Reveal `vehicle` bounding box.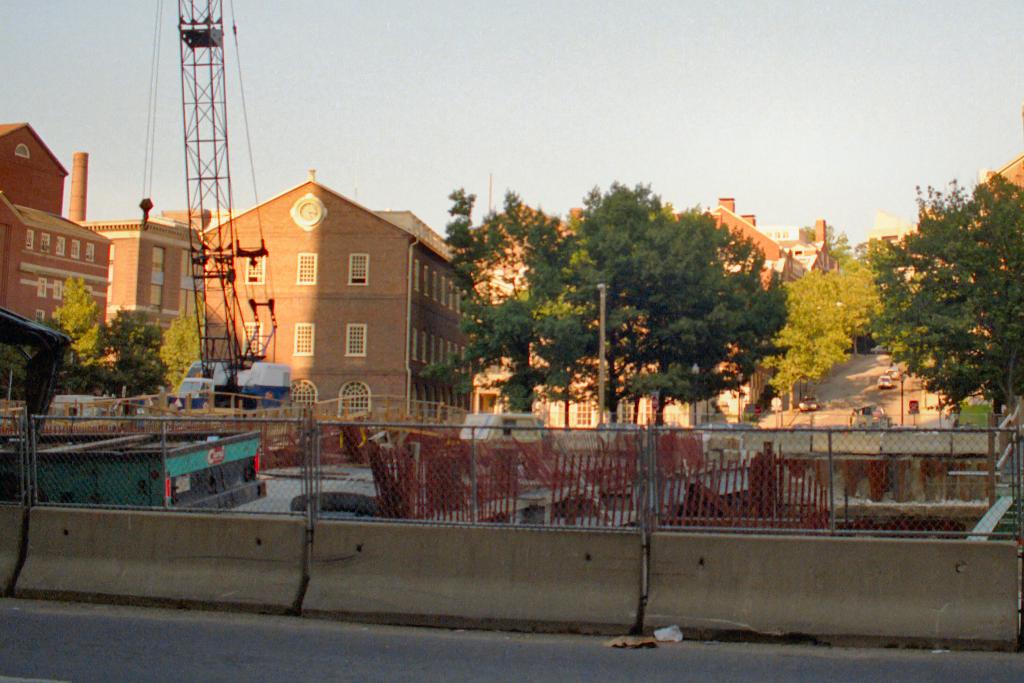
Revealed: <bbox>798, 395, 822, 412</bbox>.
